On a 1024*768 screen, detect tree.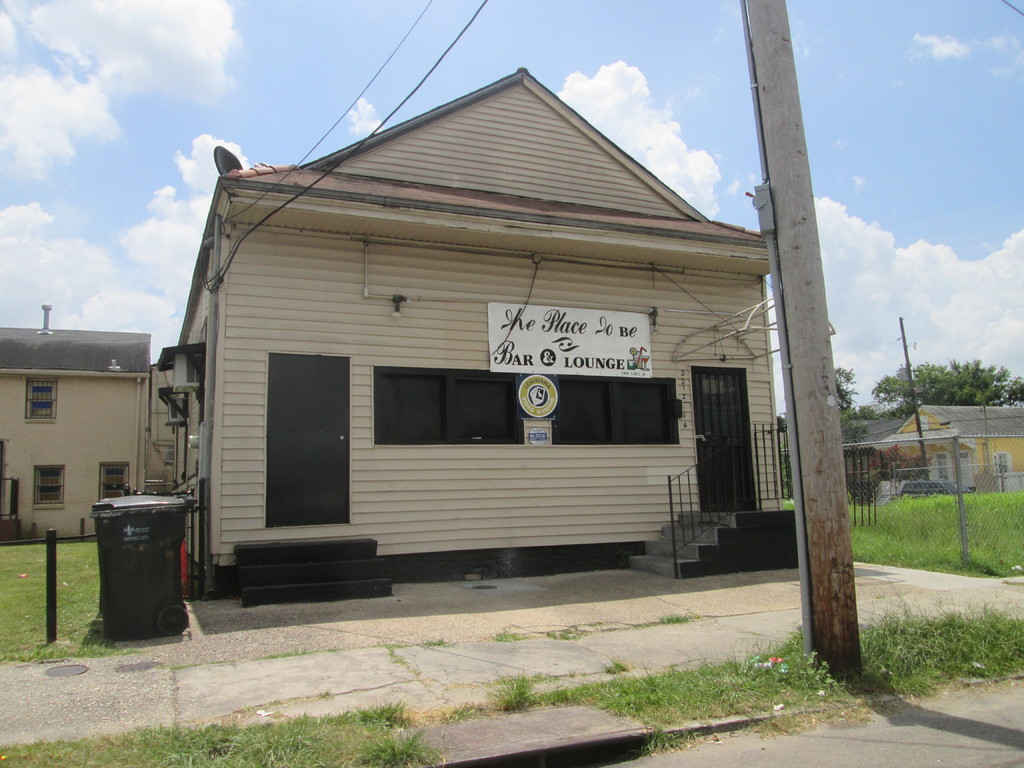
877/360/1018/400.
